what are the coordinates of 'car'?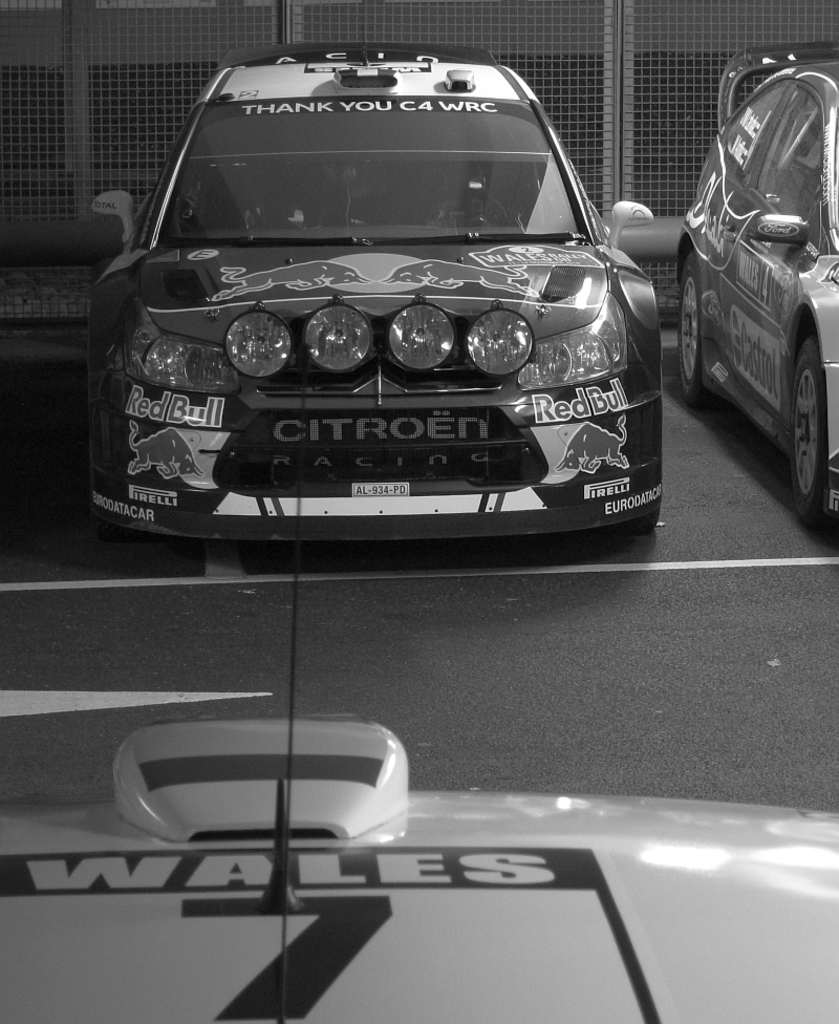
<region>87, 25, 654, 533</region>.
